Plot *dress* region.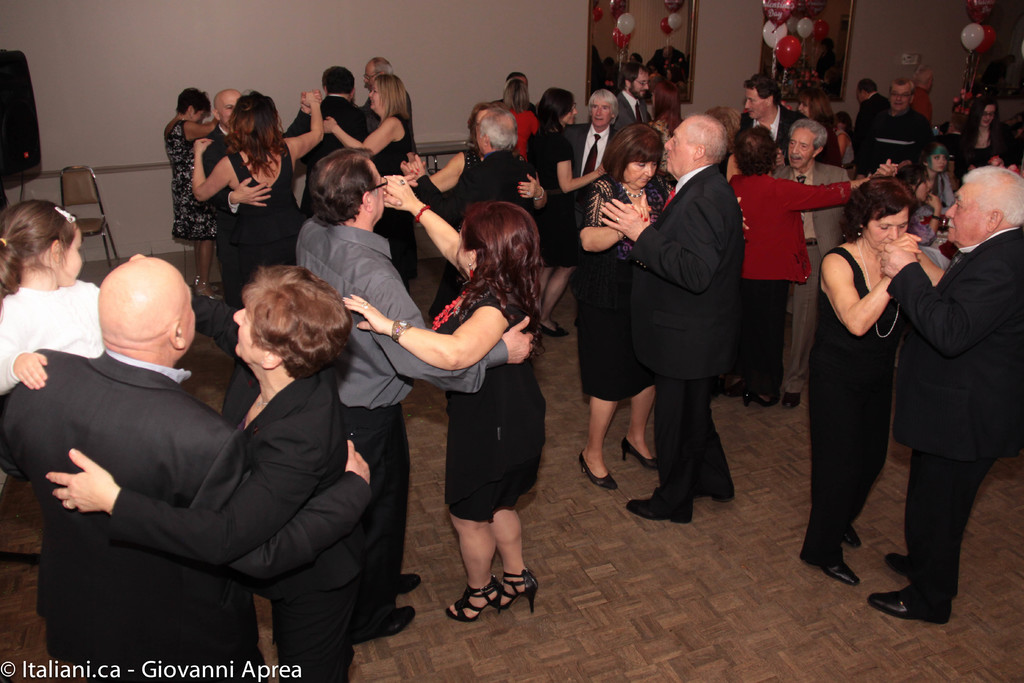
Plotted at (left=436, top=276, right=550, bottom=520).
